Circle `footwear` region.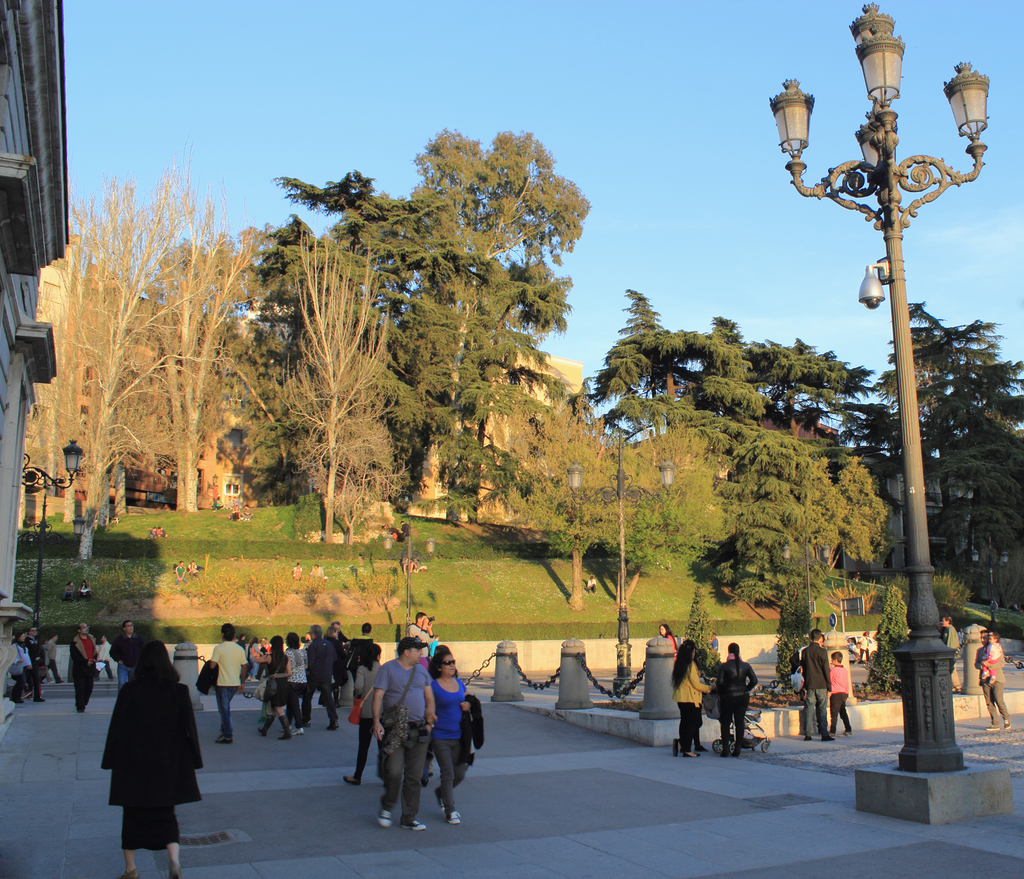
Region: [822, 732, 838, 743].
